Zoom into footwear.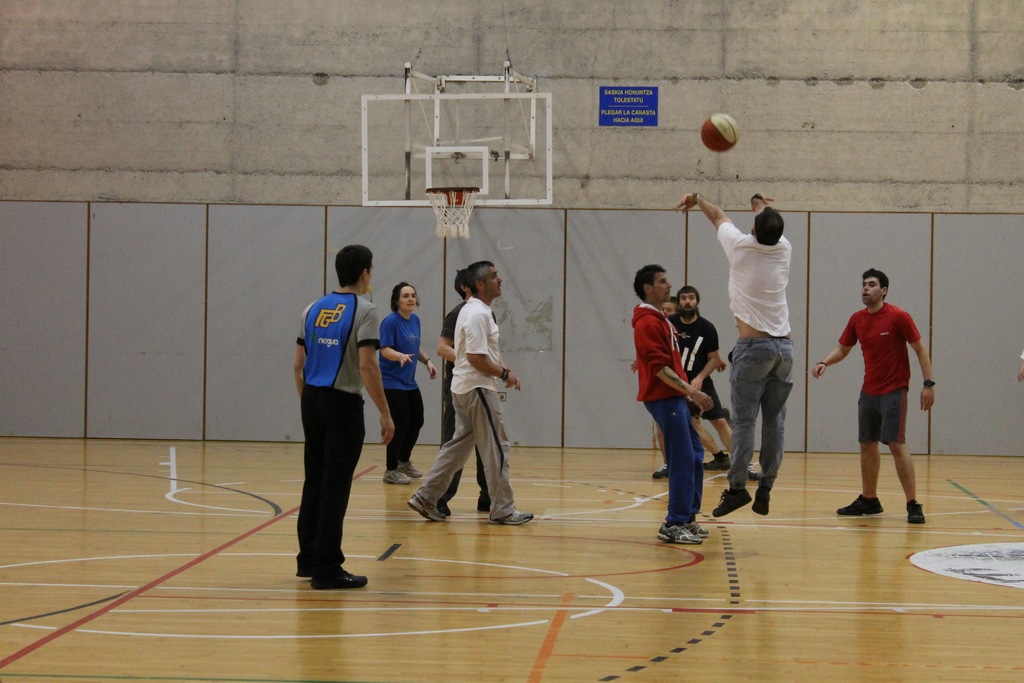
Zoom target: {"left": 491, "top": 511, "right": 534, "bottom": 527}.
